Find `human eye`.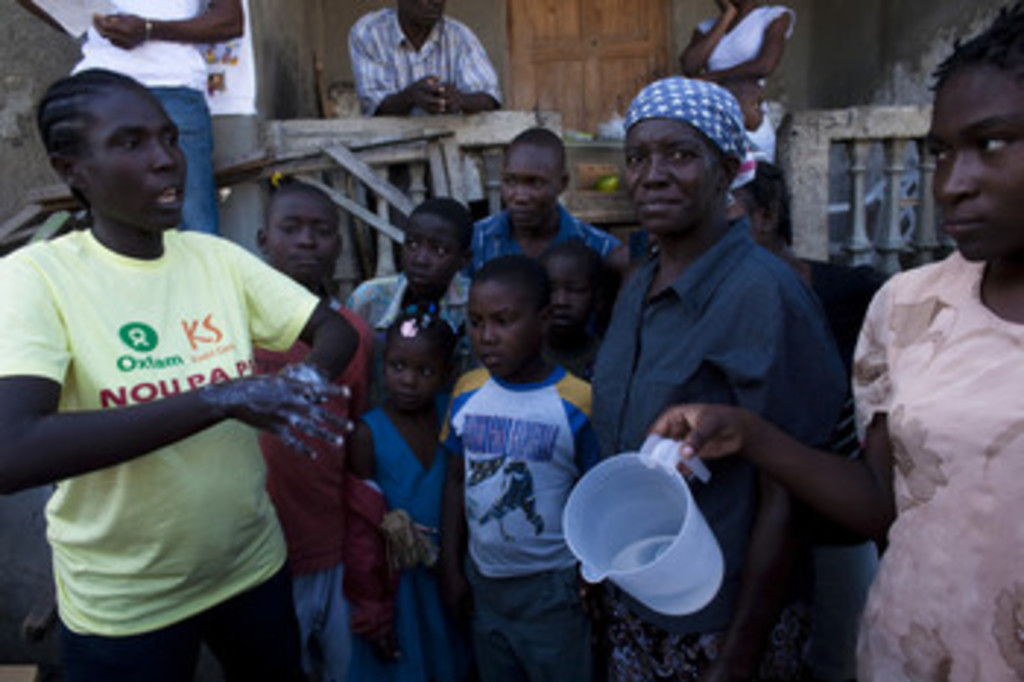
x1=316 y1=222 x2=331 y2=234.
